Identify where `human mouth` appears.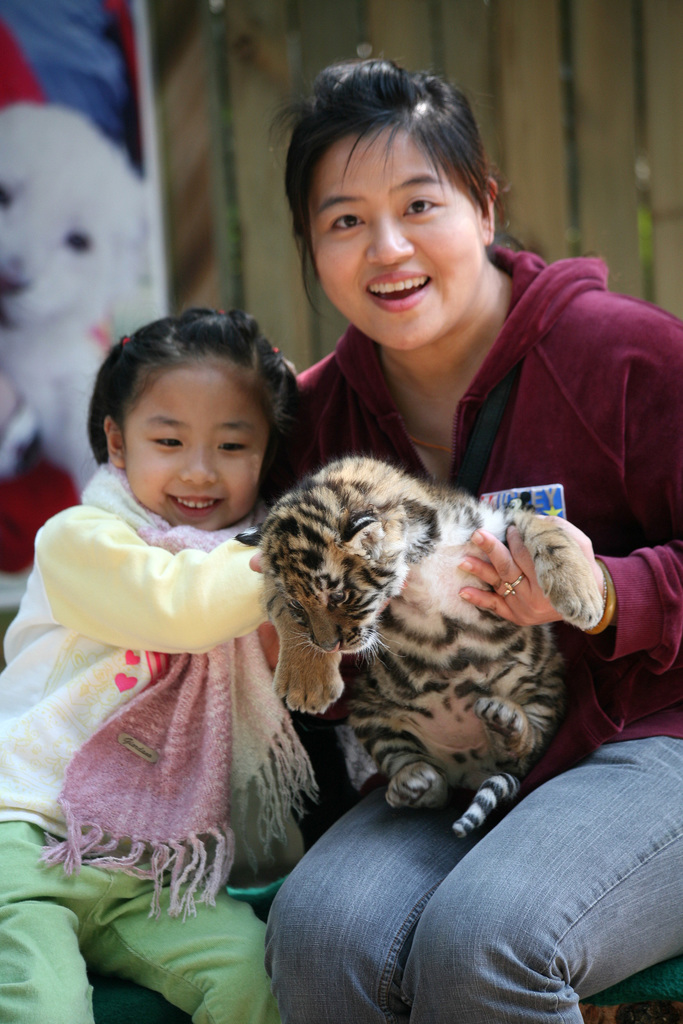
Appears at 167 495 223 511.
